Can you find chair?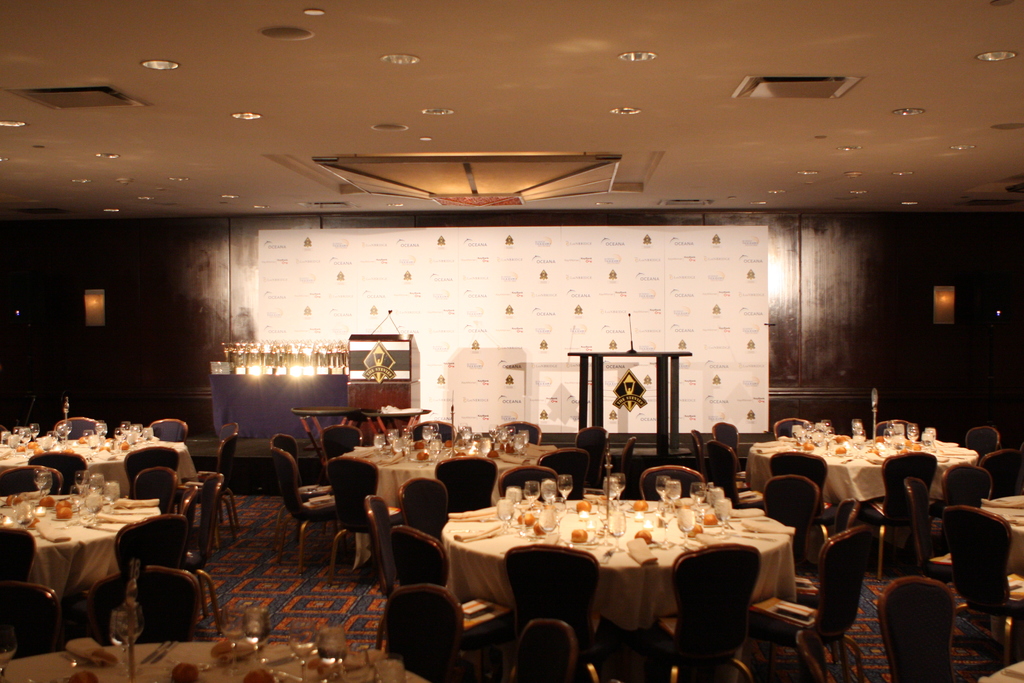
Yes, bounding box: 849:454:937:589.
